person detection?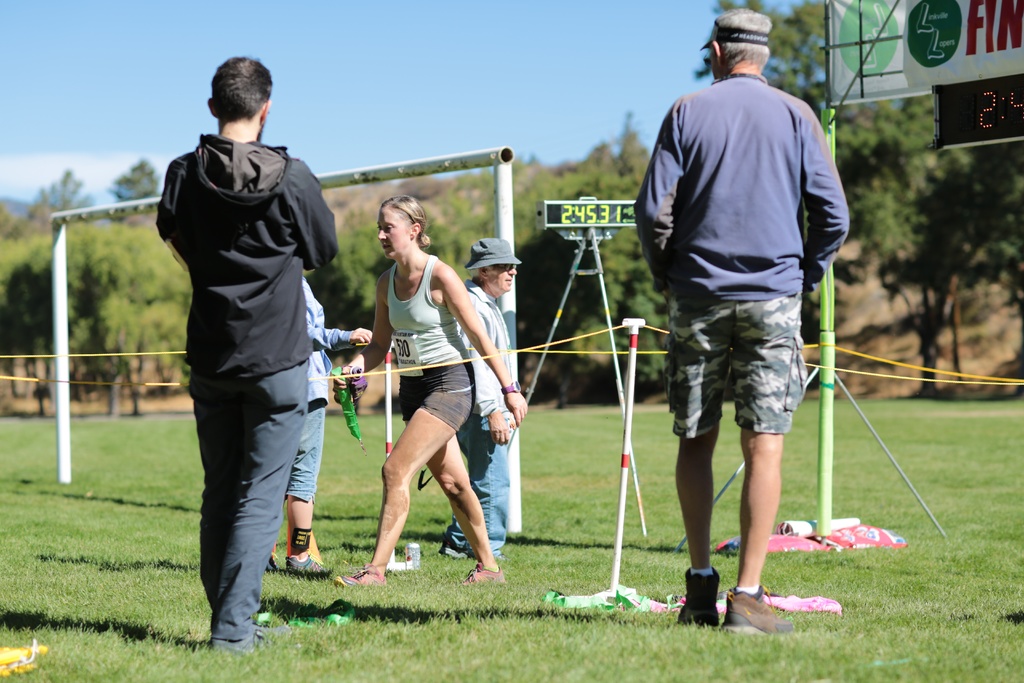
l=460, t=234, r=520, b=561
